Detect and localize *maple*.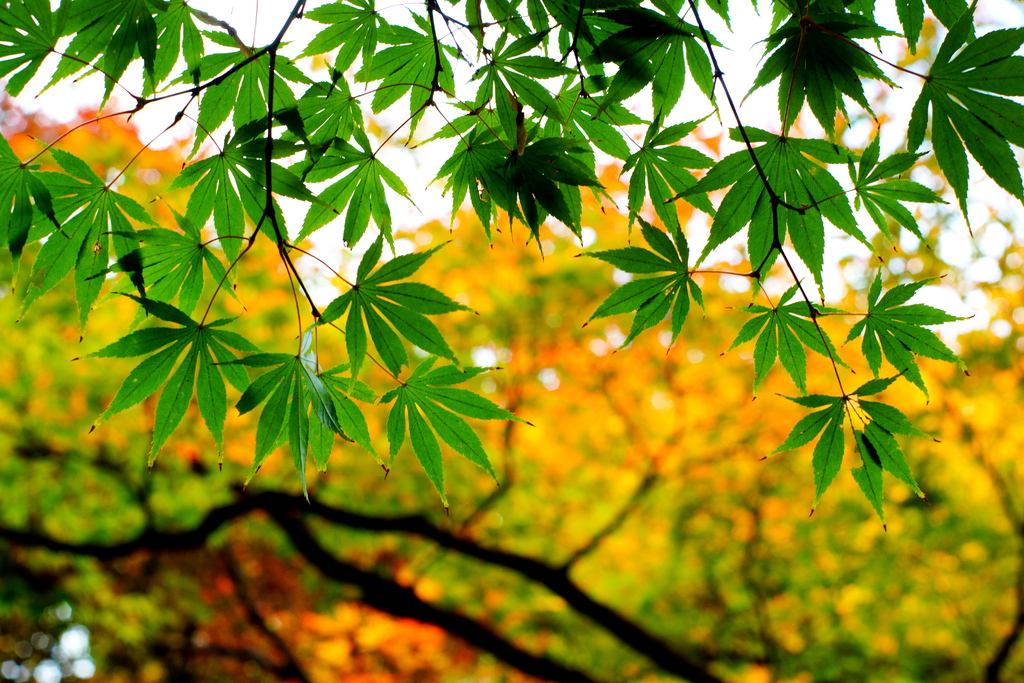
Localized at bbox=[858, 0, 1023, 241].
